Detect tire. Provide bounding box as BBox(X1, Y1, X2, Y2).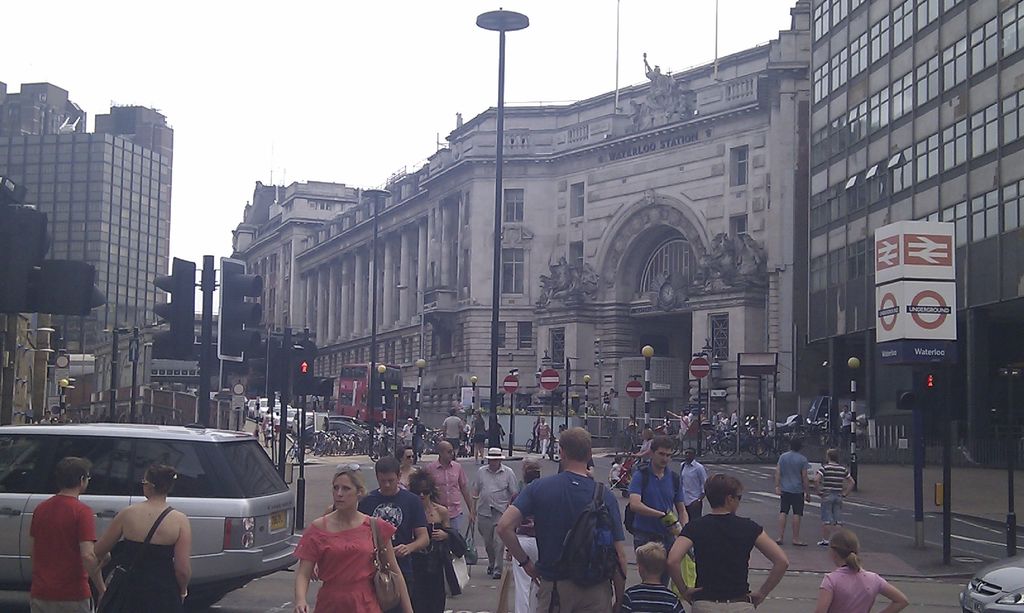
BBox(713, 433, 735, 454).
